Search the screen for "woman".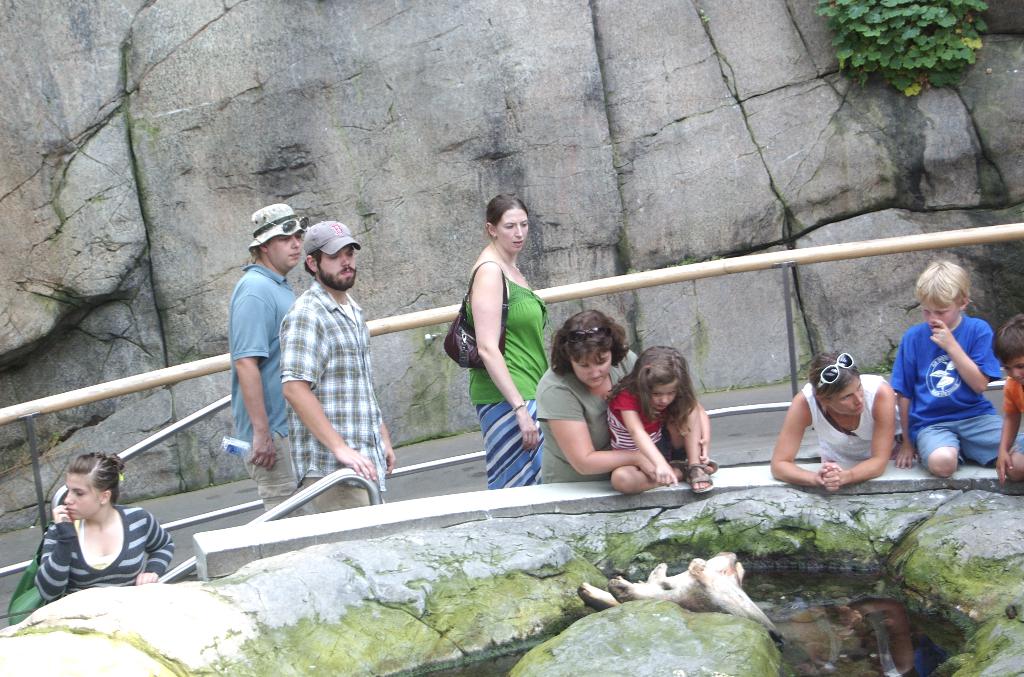
Found at bbox=[19, 451, 164, 603].
